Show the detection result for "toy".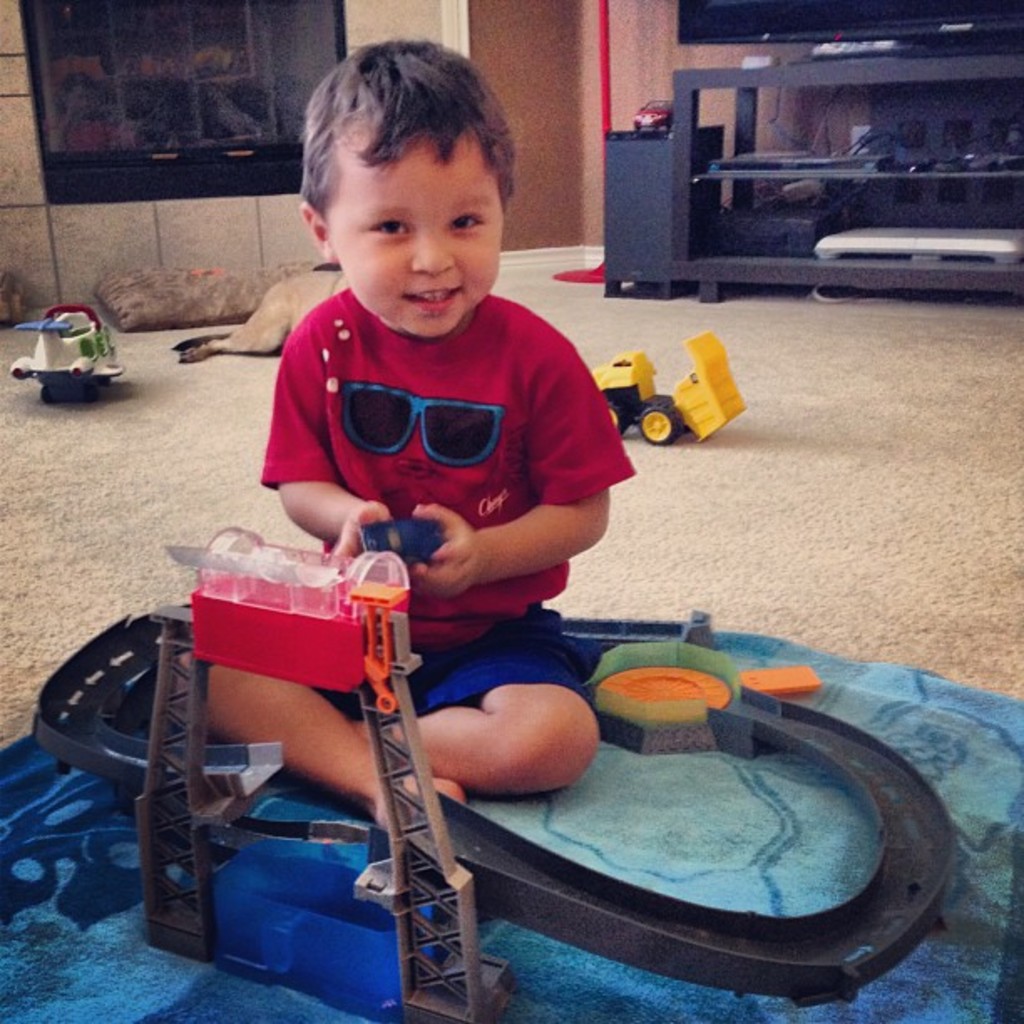
(left=13, top=305, right=122, bottom=403).
